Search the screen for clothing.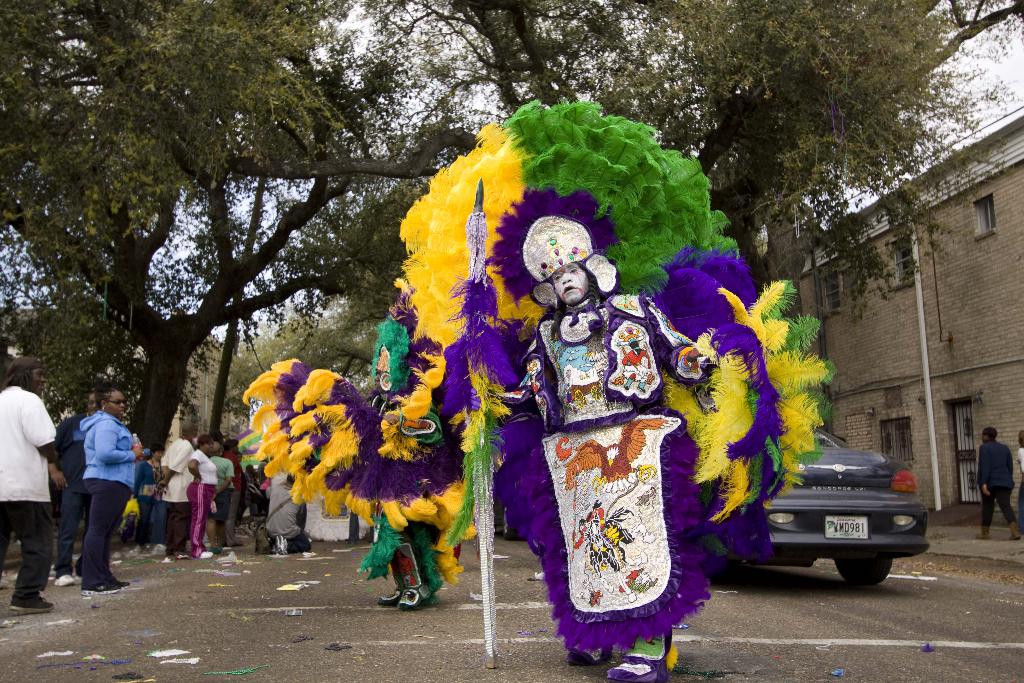
Found at [x1=0, y1=383, x2=54, y2=597].
